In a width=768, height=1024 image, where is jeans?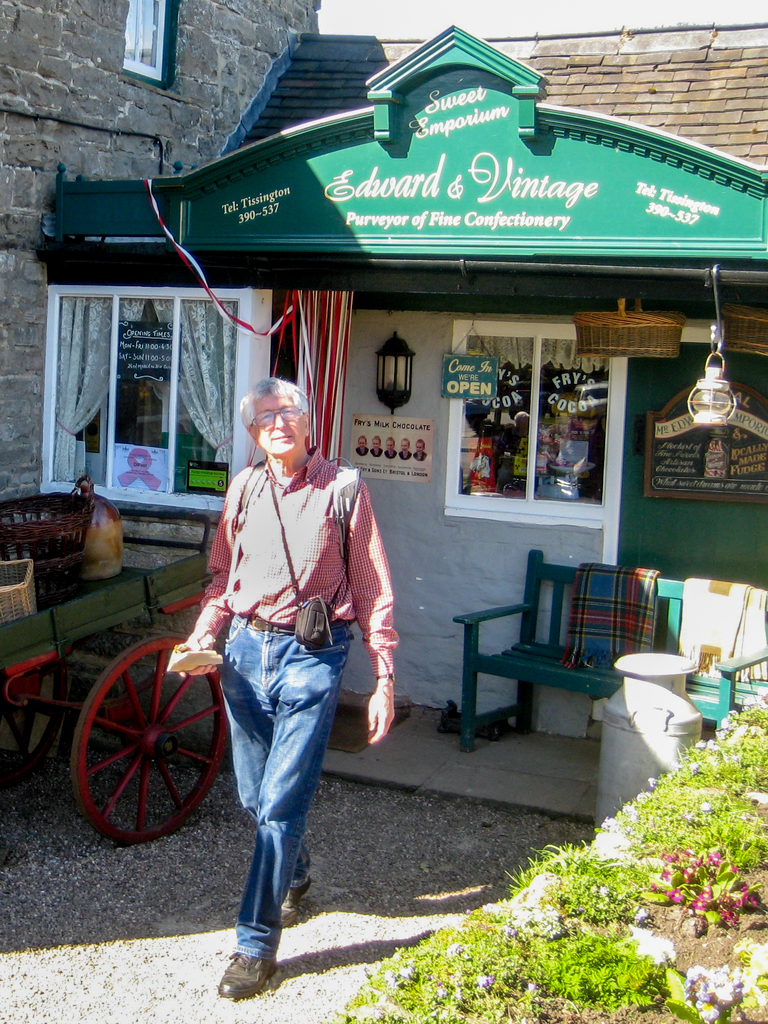
detection(204, 646, 334, 979).
